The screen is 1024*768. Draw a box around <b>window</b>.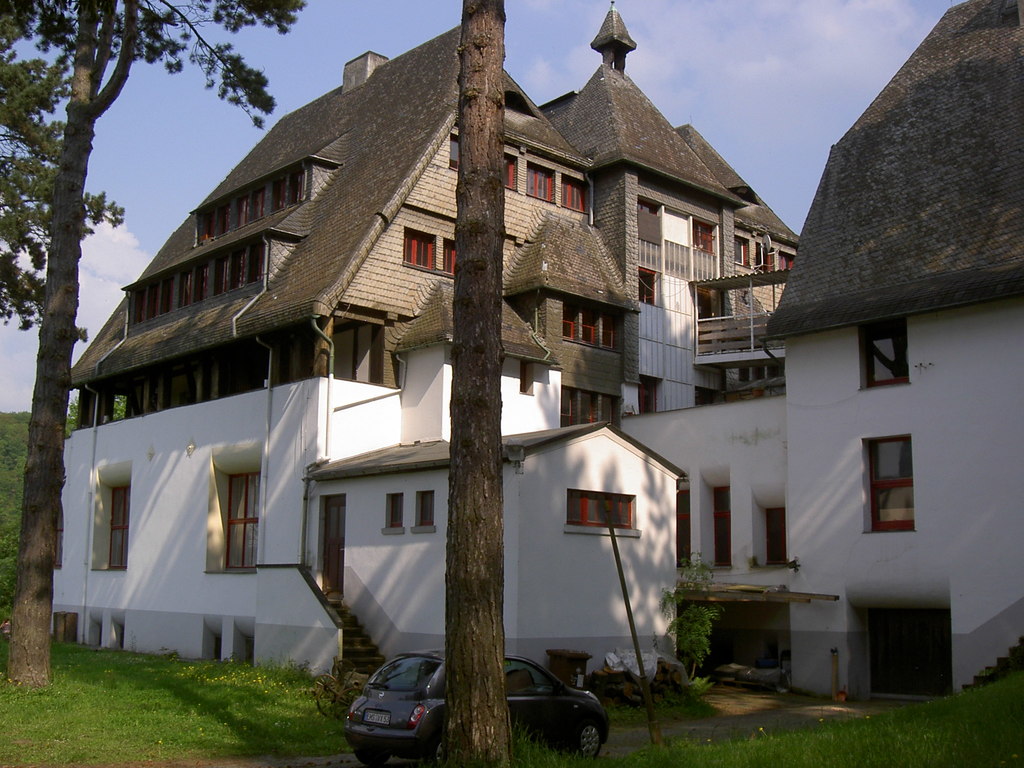
387 499 404 532.
